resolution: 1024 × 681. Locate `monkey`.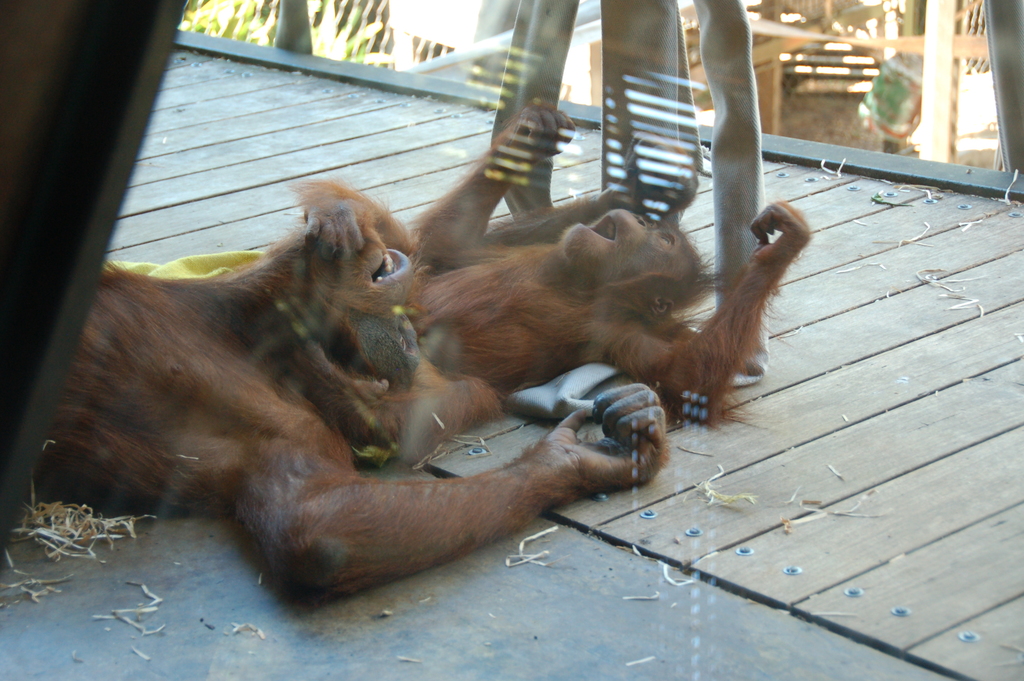
413 94 810 425.
